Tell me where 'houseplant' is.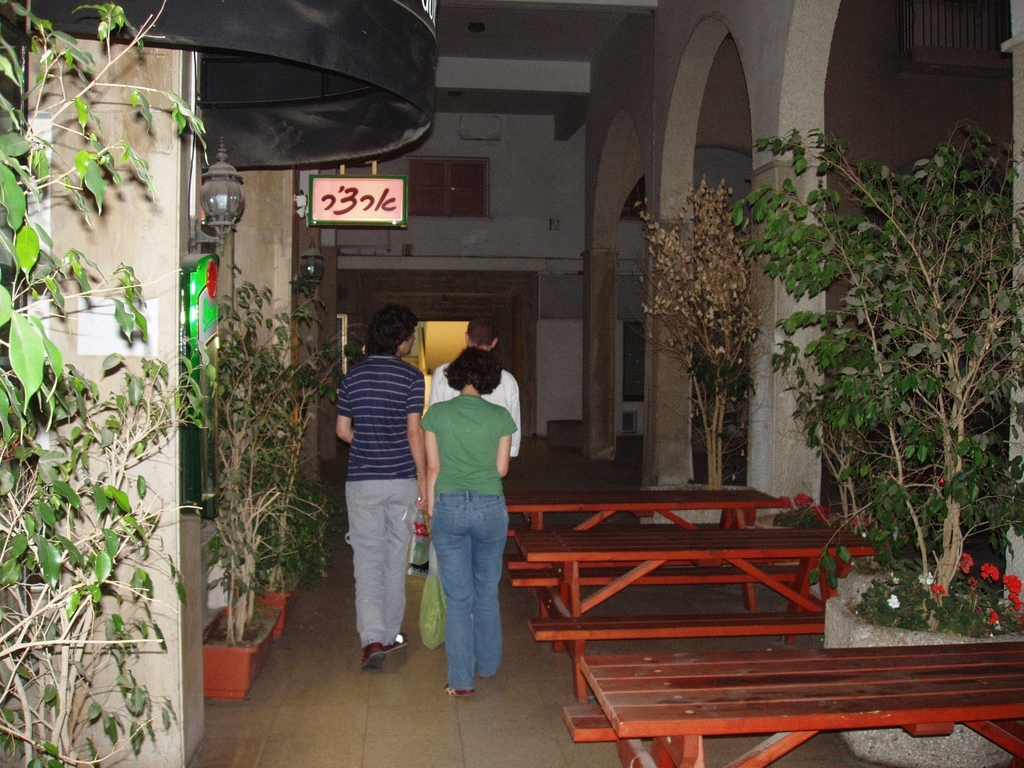
'houseplant' is at 207/262/334/708.
